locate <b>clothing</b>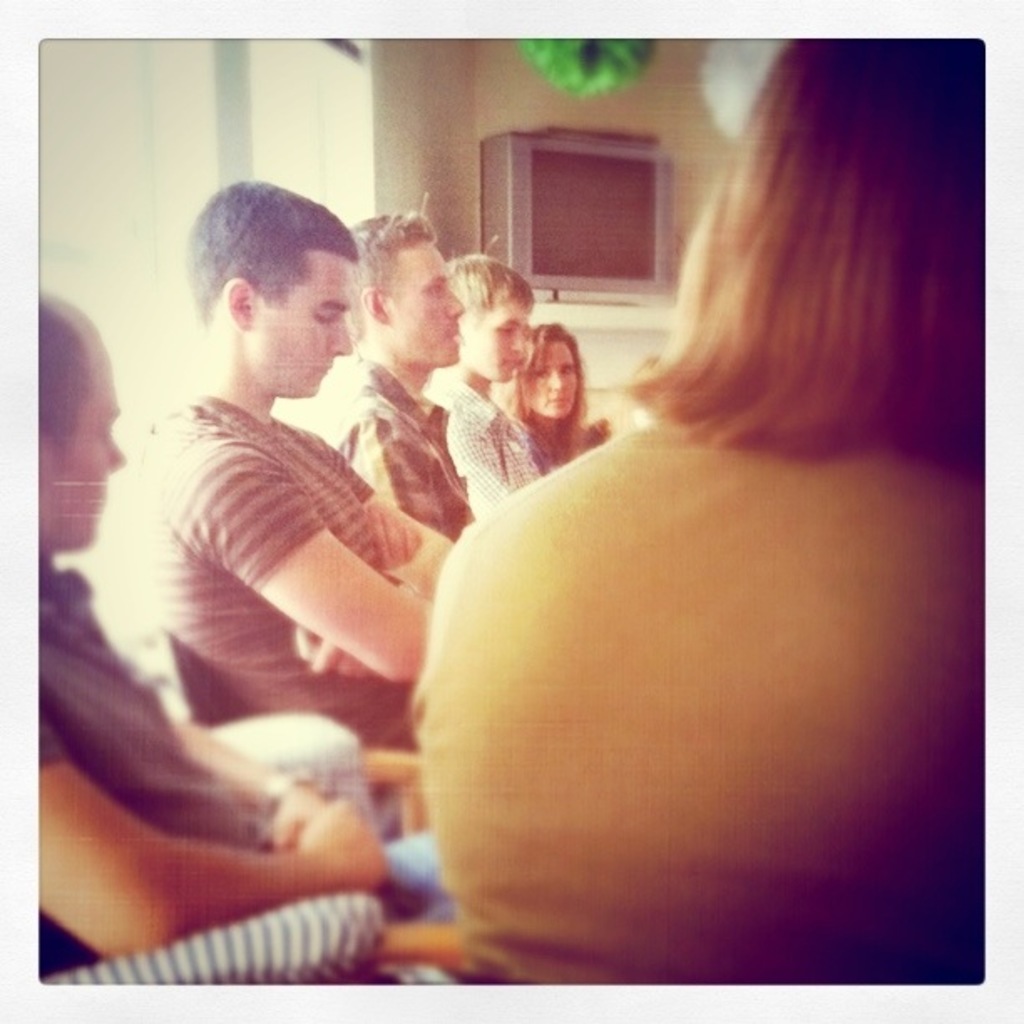
5, 564, 284, 955
